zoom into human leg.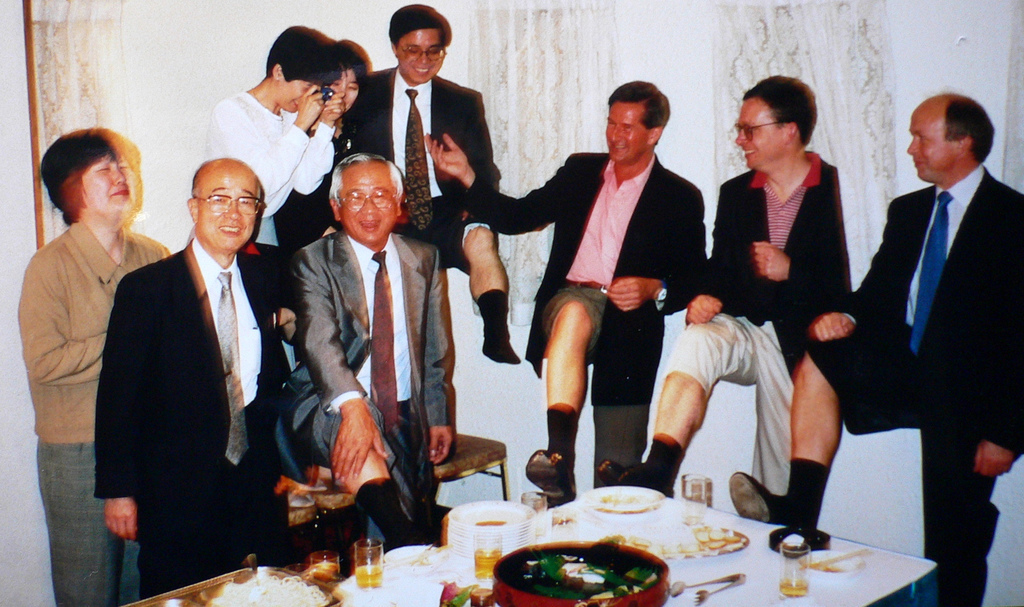
Zoom target: crop(586, 307, 666, 489).
